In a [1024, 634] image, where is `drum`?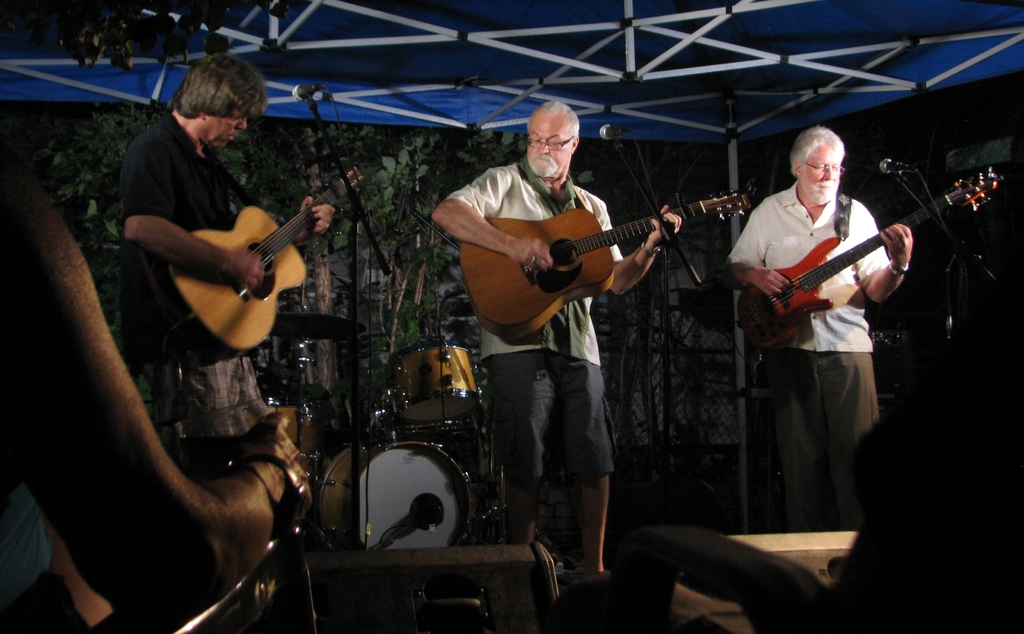
<region>388, 345, 486, 426</region>.
